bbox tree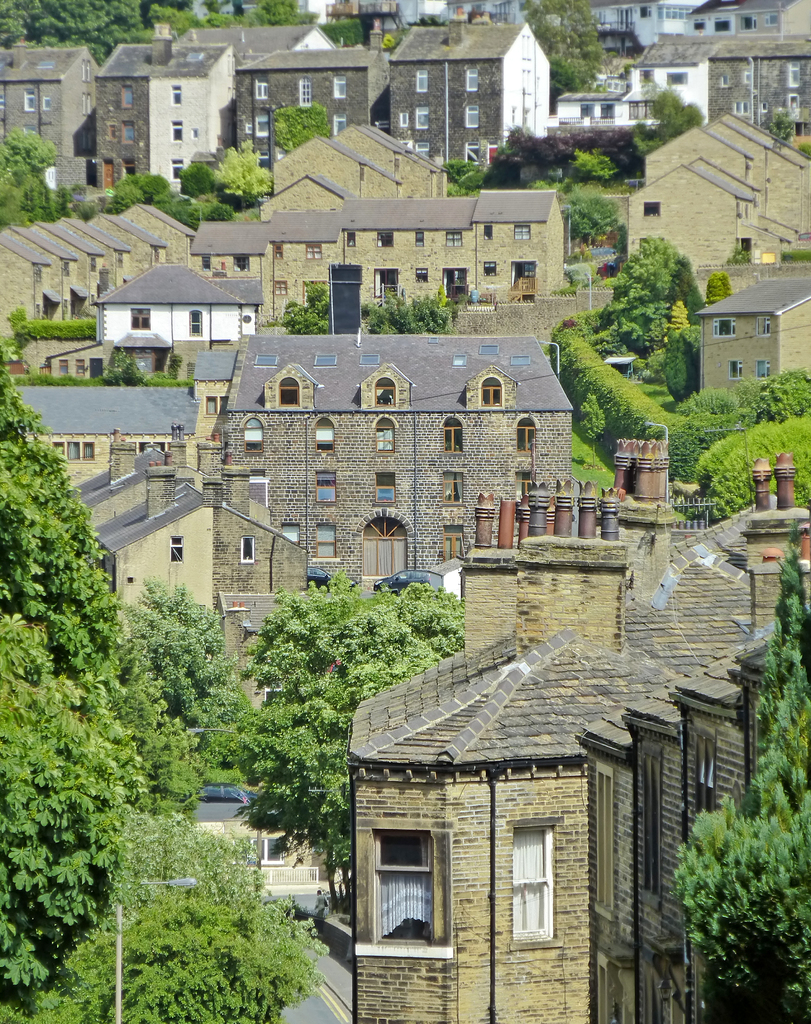
x1=254, y1=0, x2=300, y2=24
